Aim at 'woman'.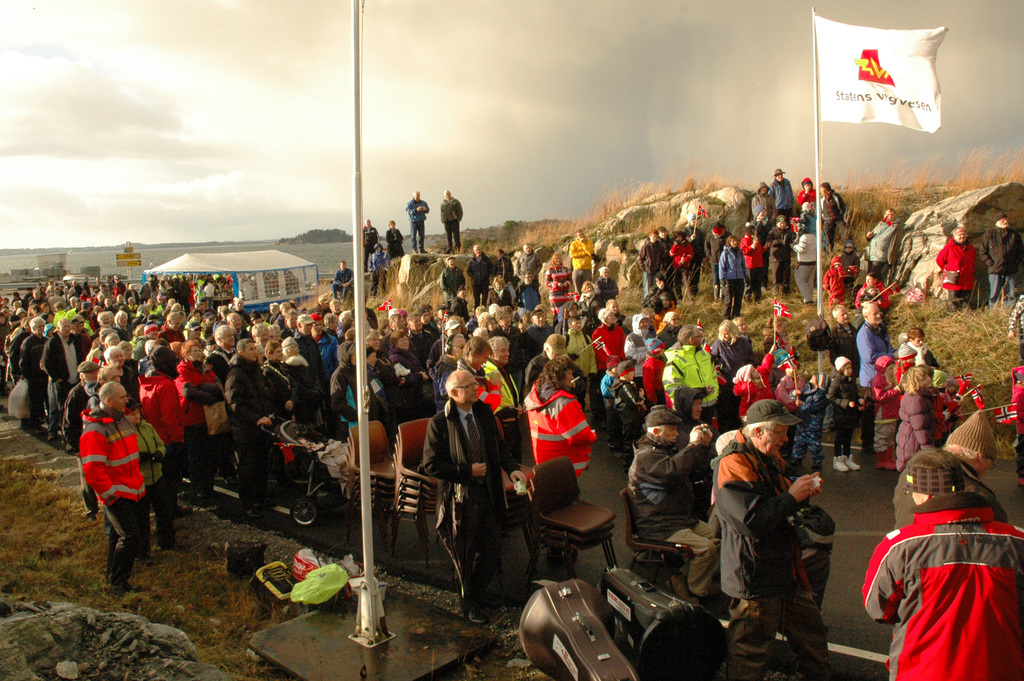
Aimed at (x1=520, y1=358, x2=600, y2=500).
